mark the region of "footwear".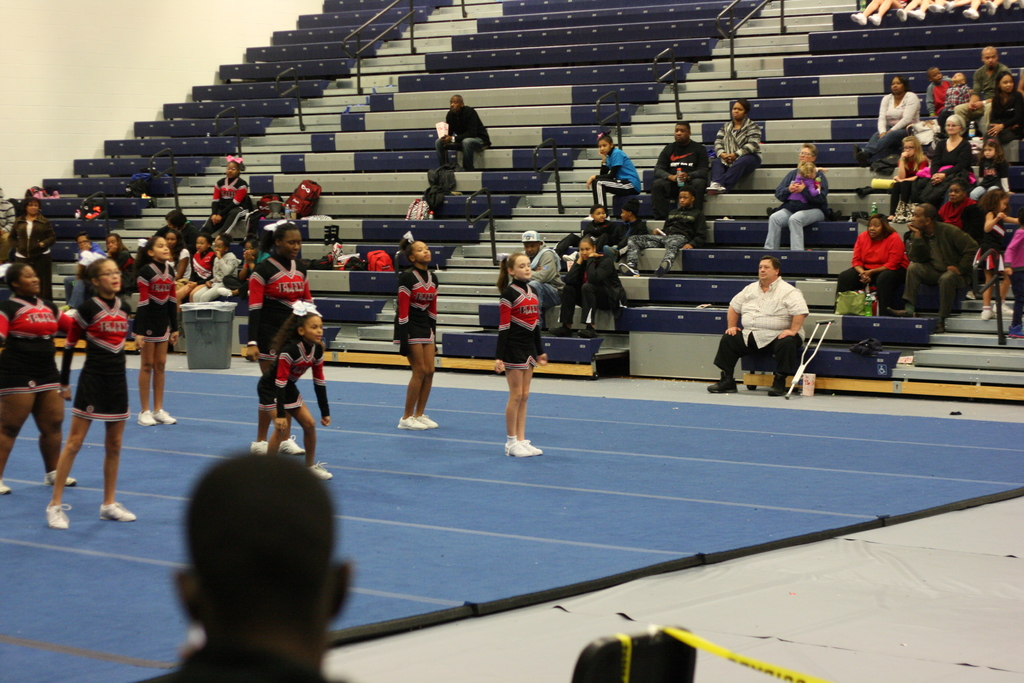
Region: x1=979 y1=308 x2=996 y2=321.
